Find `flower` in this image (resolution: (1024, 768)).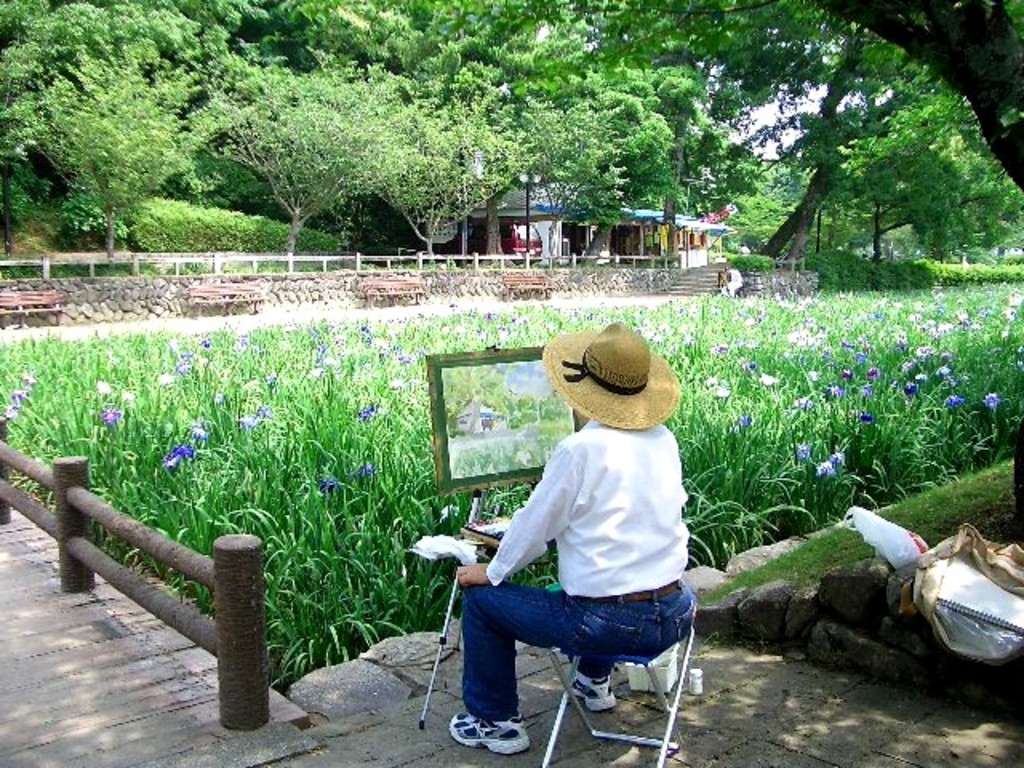
x1=189 y1=421 x2=211 y2=445.
